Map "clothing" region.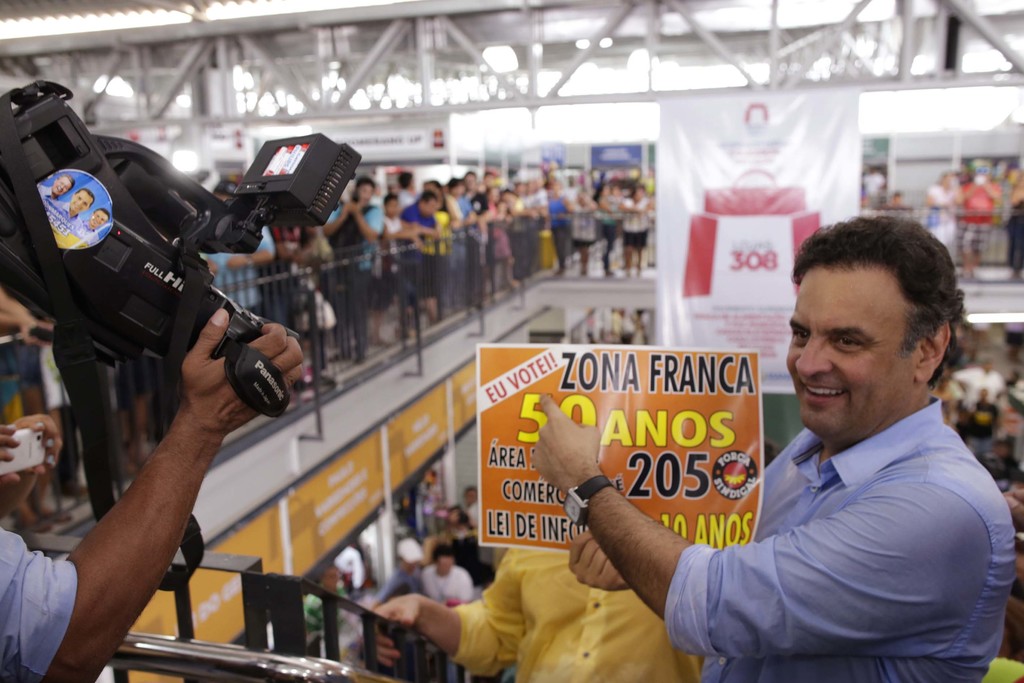
Mapped to 422:200:452:297.
